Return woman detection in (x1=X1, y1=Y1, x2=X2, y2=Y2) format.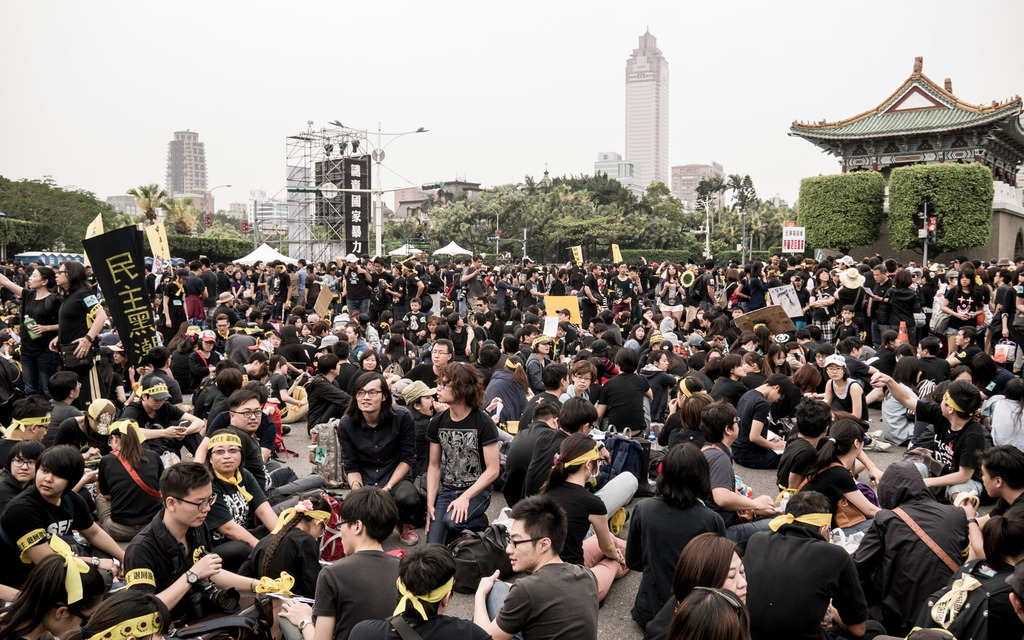
(x1=0, y1=267, x2=64, y2=397).
